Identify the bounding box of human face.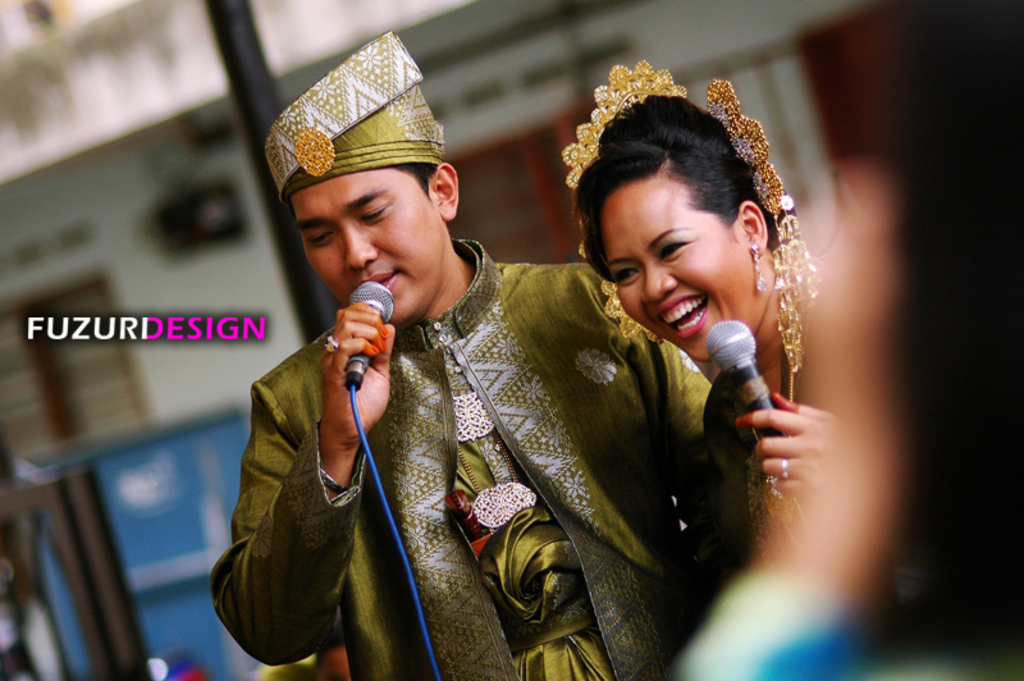
rect(298, 175, 440, 317).
